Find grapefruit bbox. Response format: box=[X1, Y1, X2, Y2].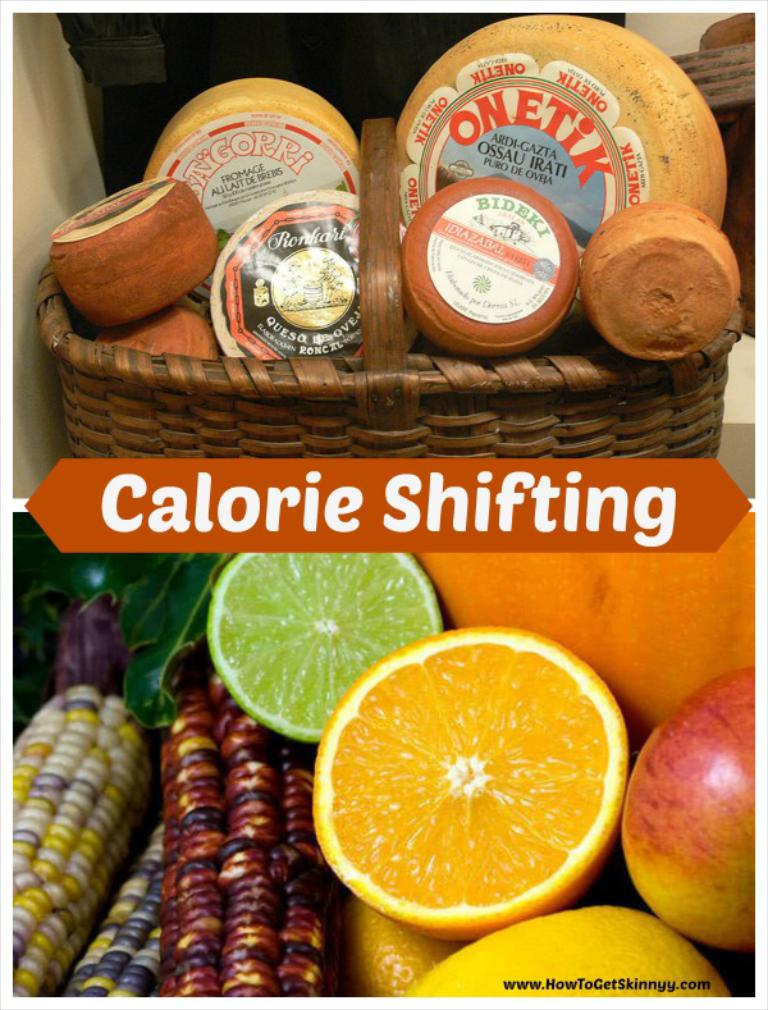
box=[348, 900, 452, 993].
